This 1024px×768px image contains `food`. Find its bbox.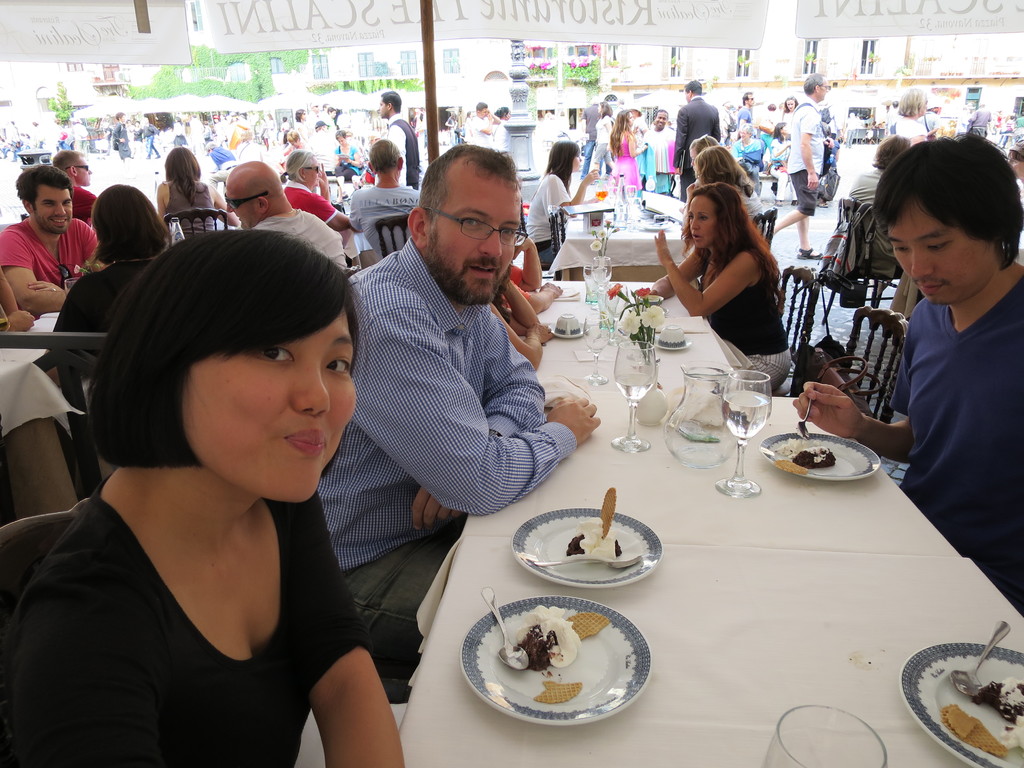
[561,484,633,561].
